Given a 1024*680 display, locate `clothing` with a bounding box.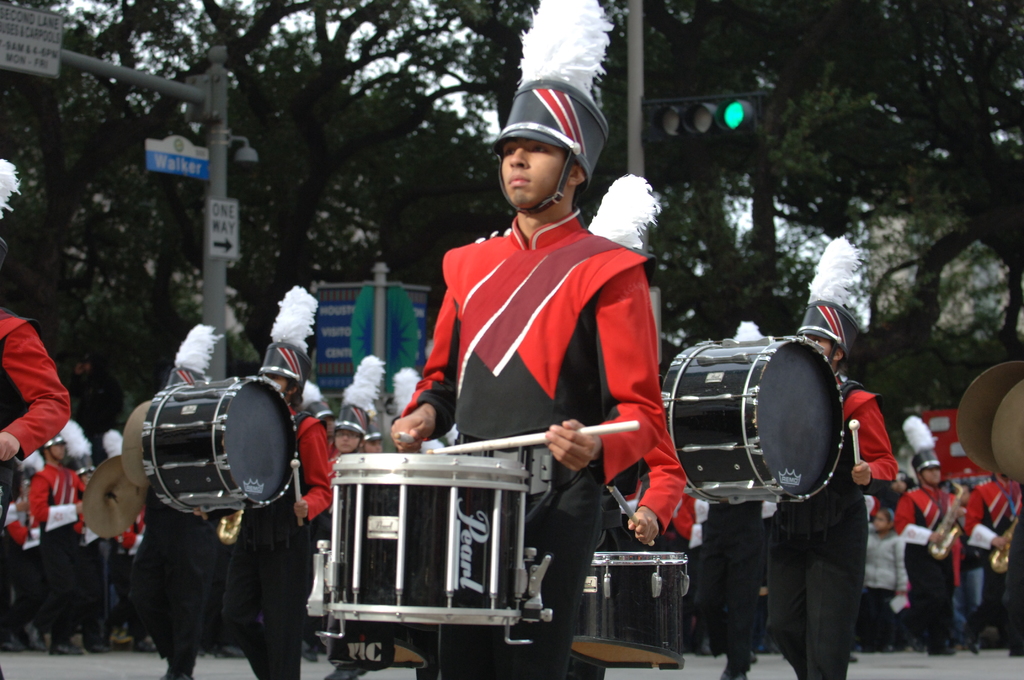
Located: [left=897, top=482, right=964, bottom=647].
